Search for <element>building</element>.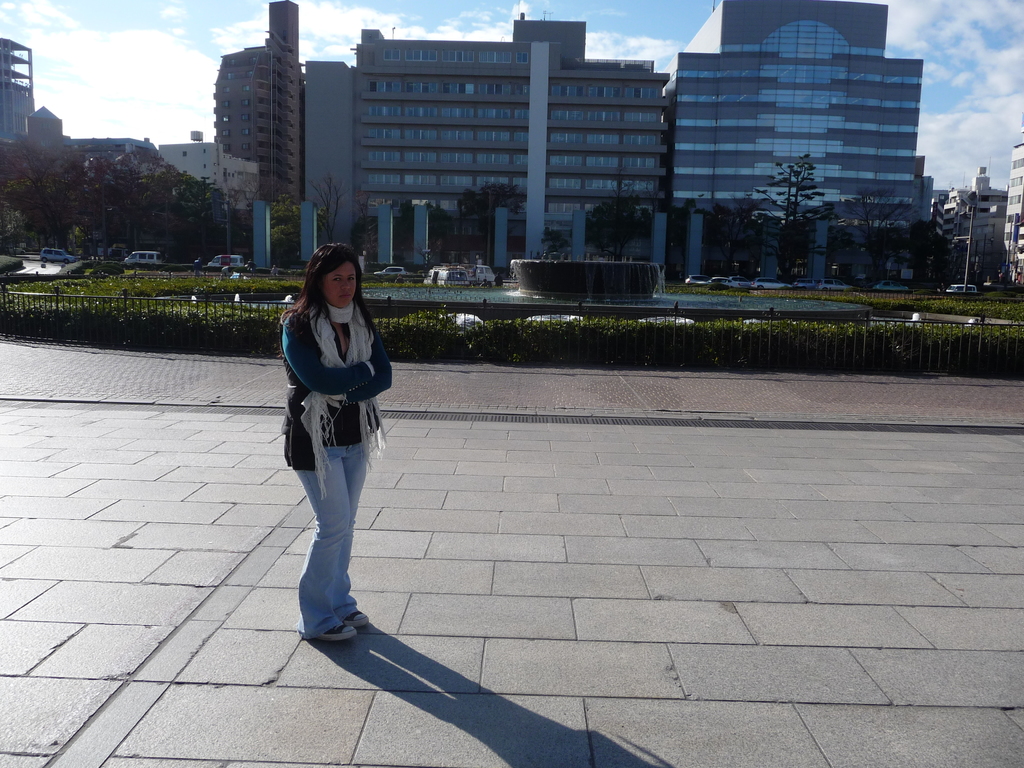
Found at crop(668, 1, 932, 284).
